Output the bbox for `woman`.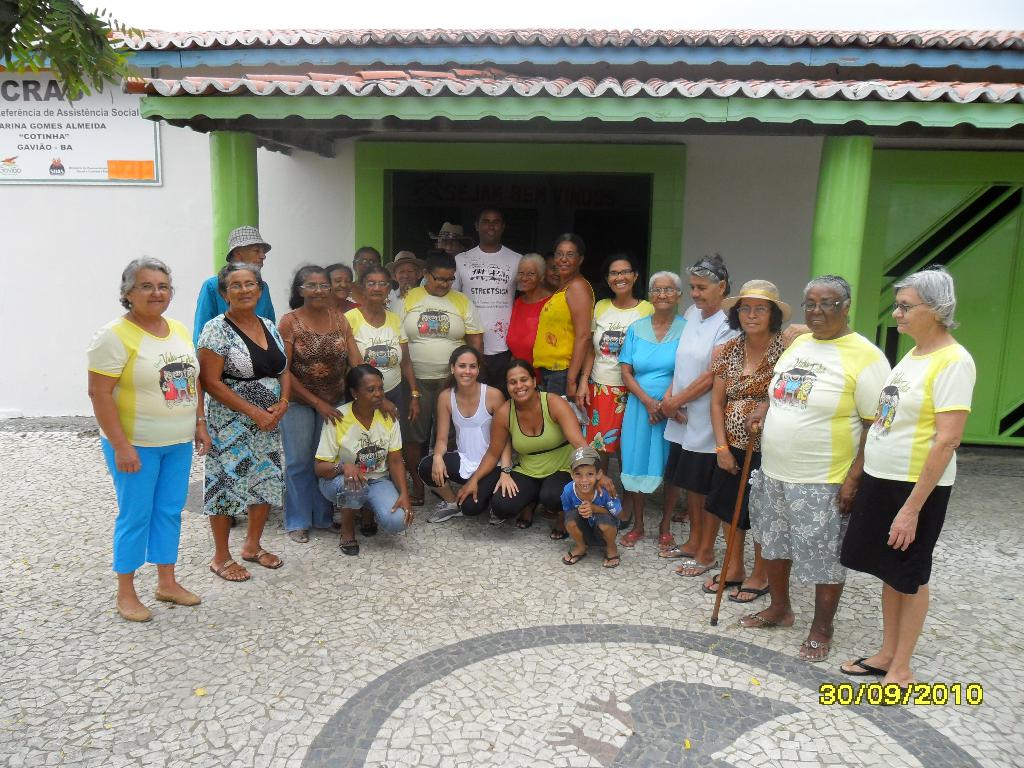
region(201, 263, 283, 582).
